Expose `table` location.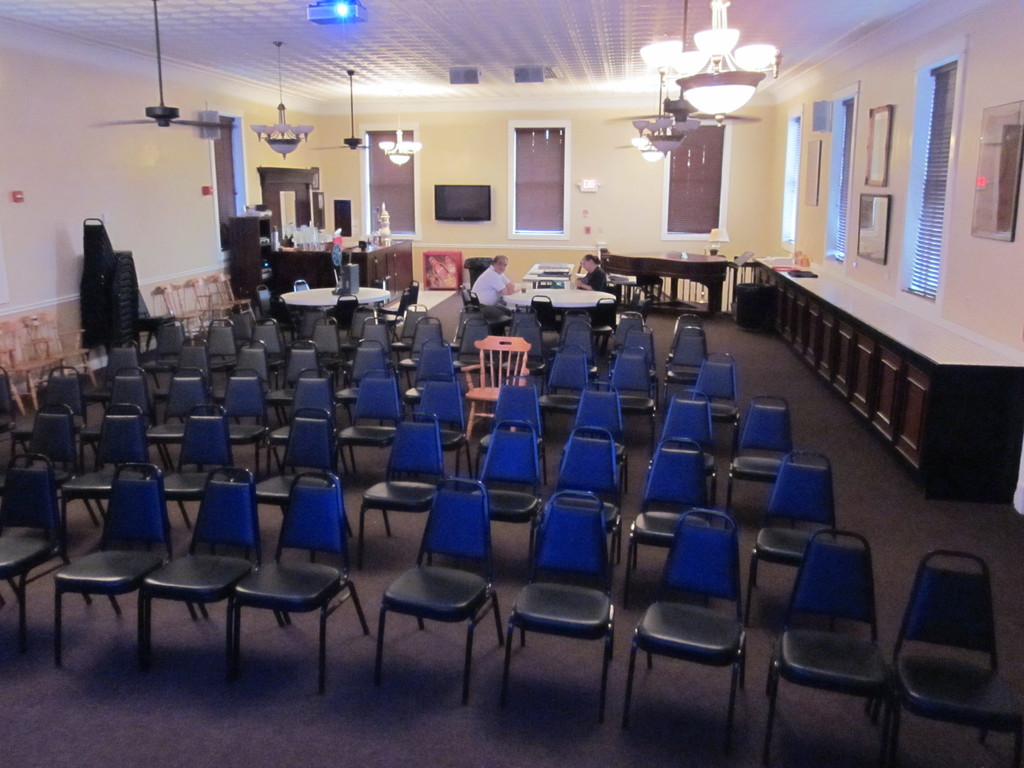
Exposed at bbox(521, 260, 573, 285).
